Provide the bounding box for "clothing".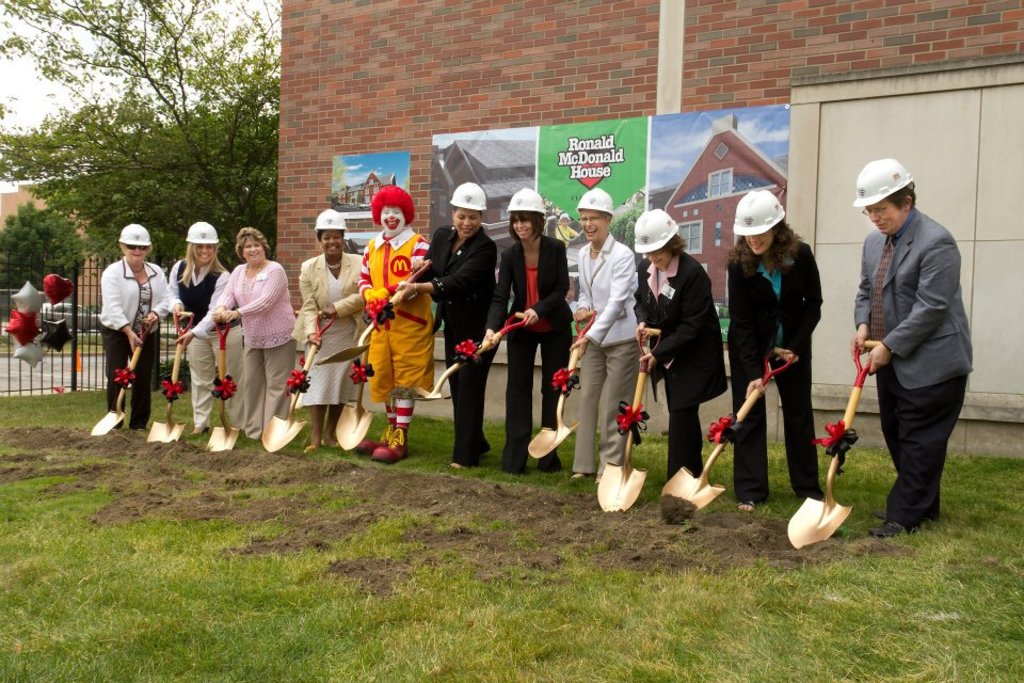
x1=485, y1=228, x2=573, y2=475.
